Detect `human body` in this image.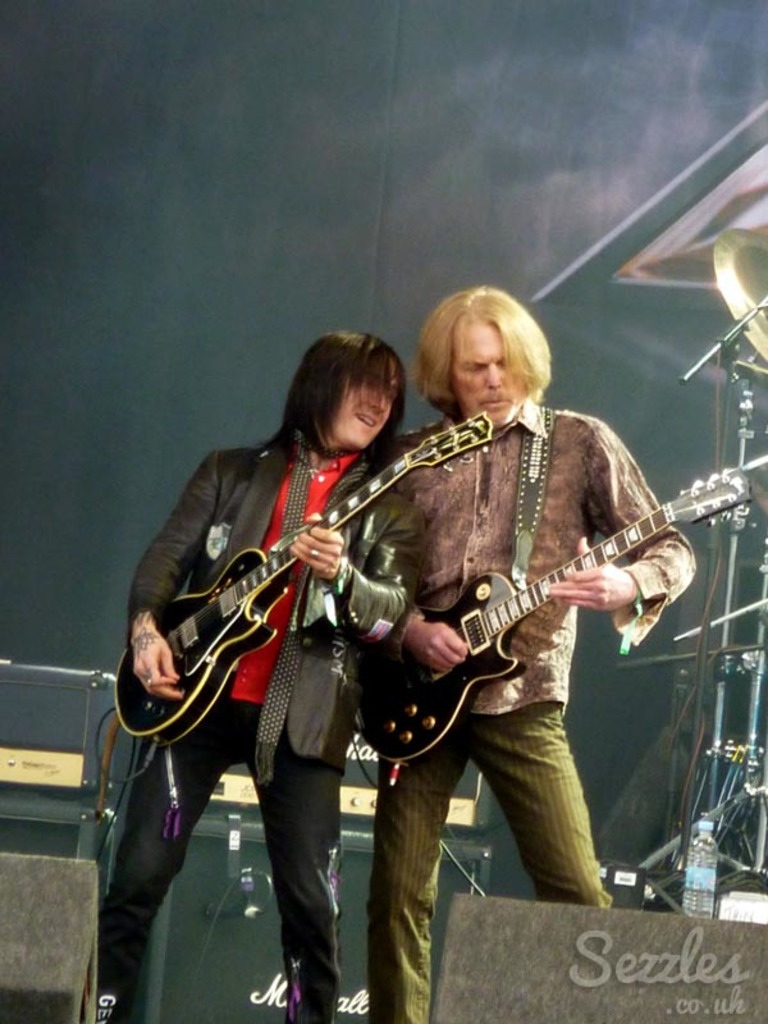
Detection: region(95, 329, 408, 1021).
